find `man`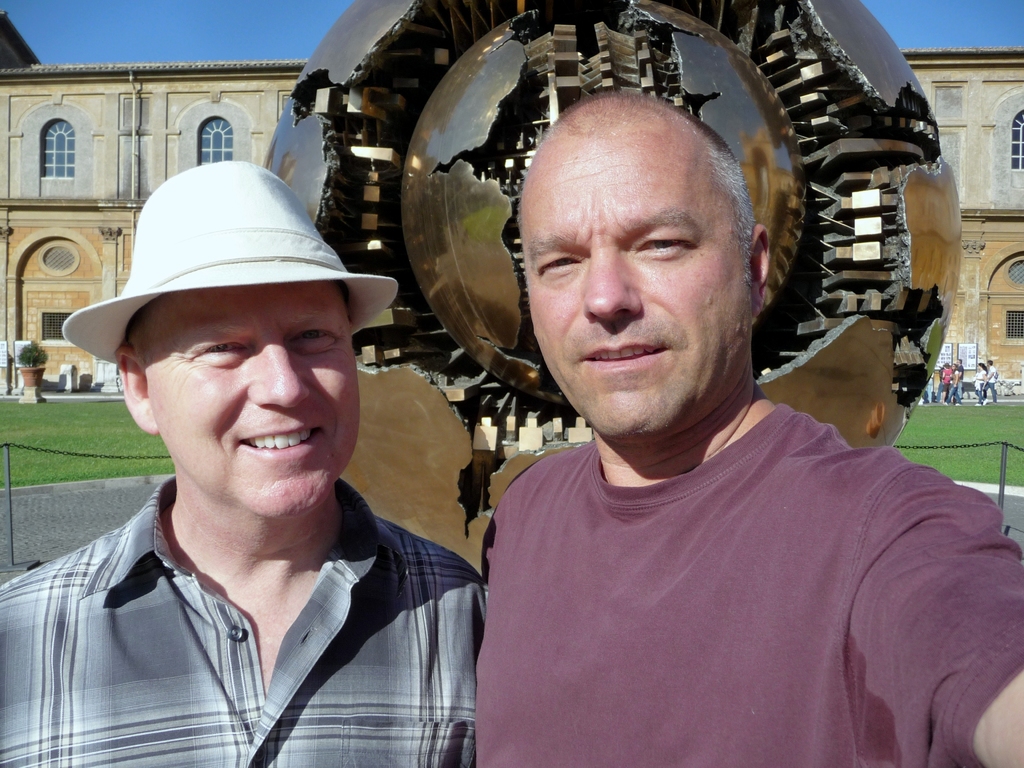
[373, 51, 1013, 754]
